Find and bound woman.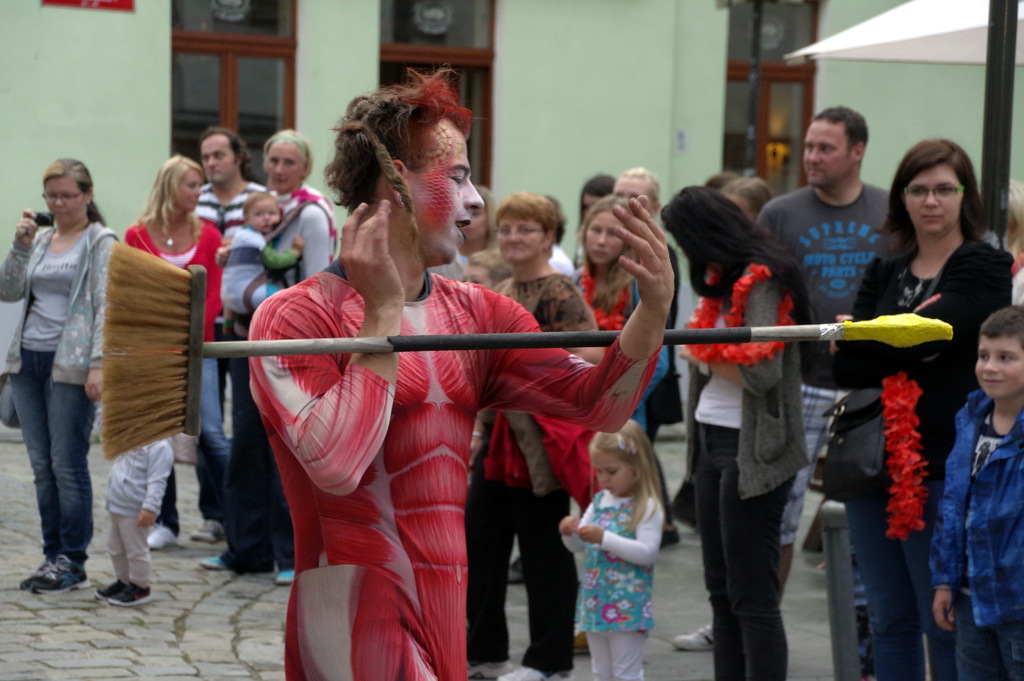
Bound: locate(0, 160, 121, 595).
